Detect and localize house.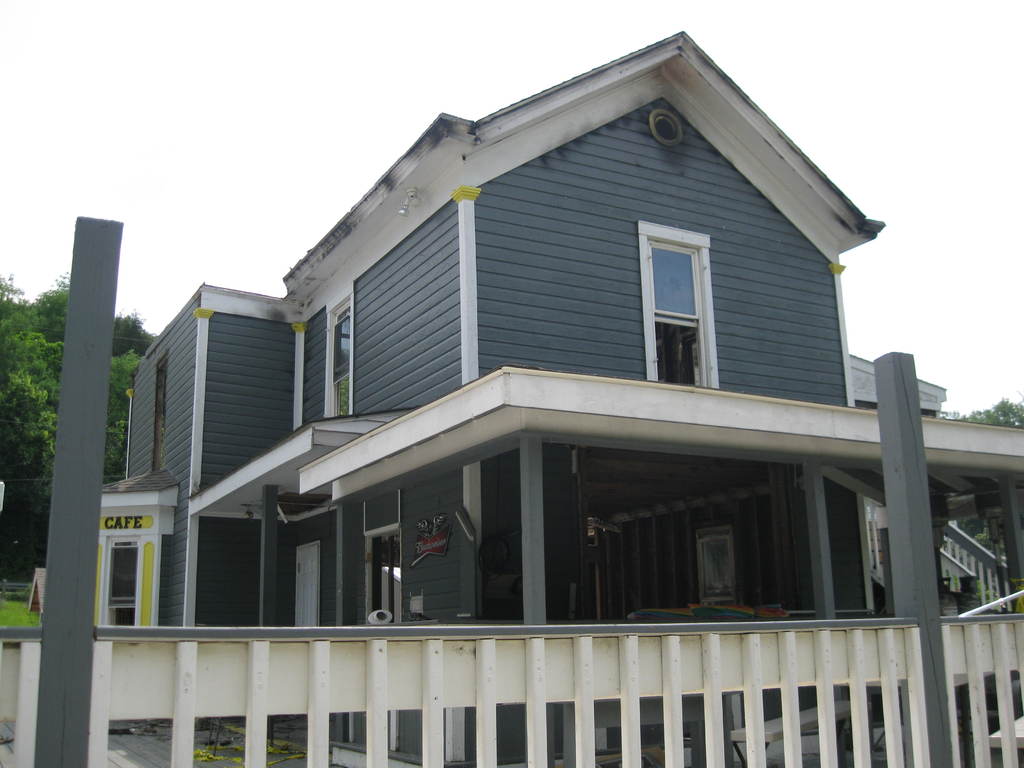
Localized at bbox=[85, 1, 965, 755].
